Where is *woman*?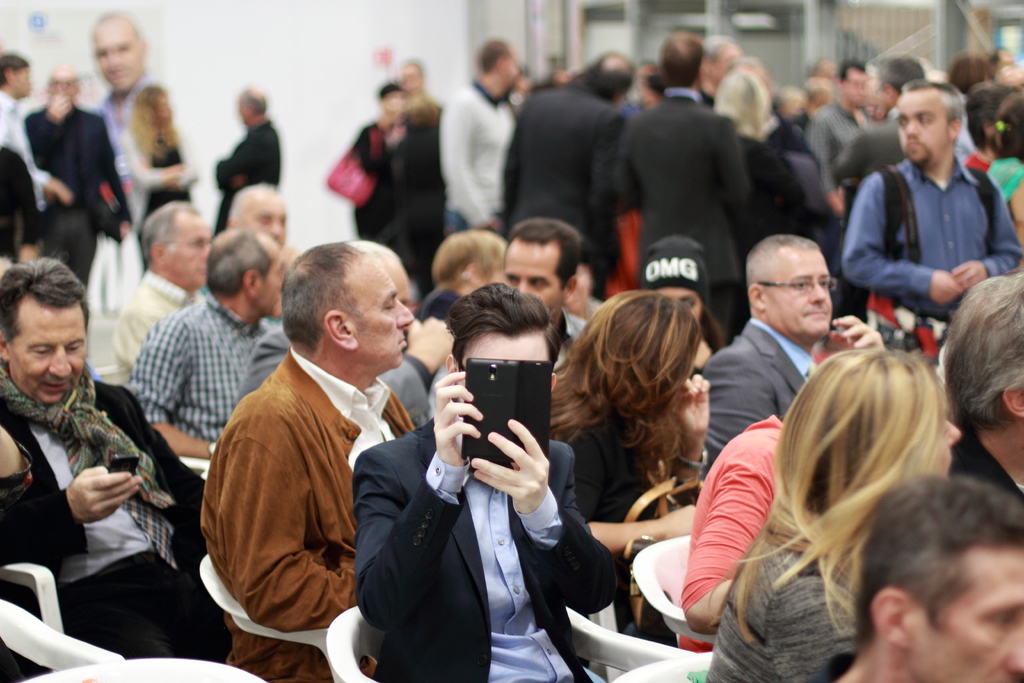
122, 83, 198, 281.
